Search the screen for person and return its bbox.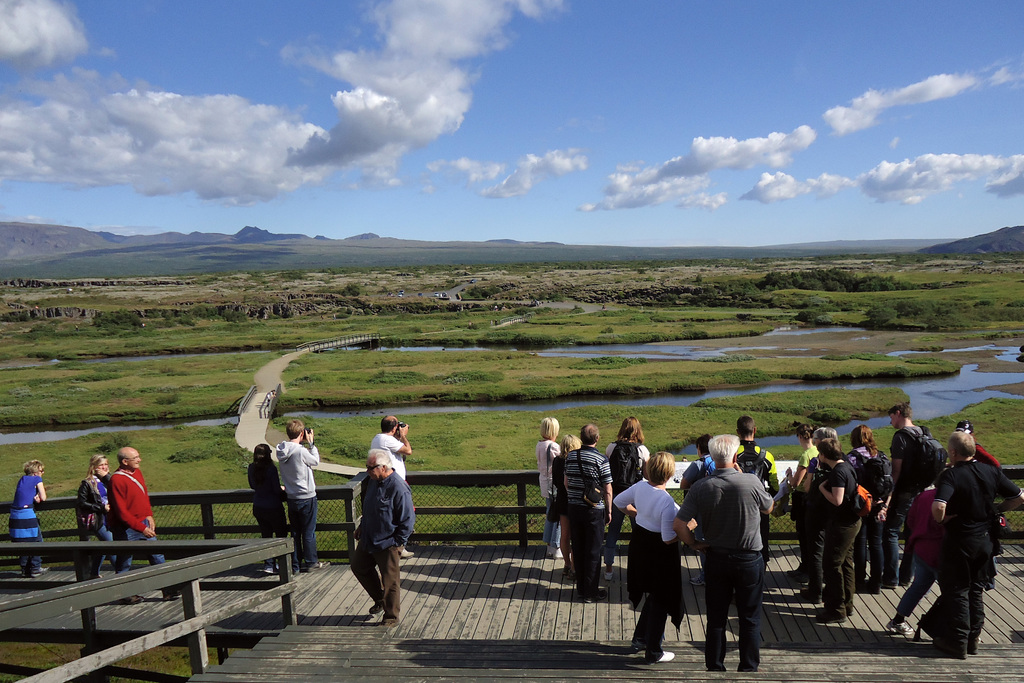
Found: bbox=(536, 418, 567, 558).
